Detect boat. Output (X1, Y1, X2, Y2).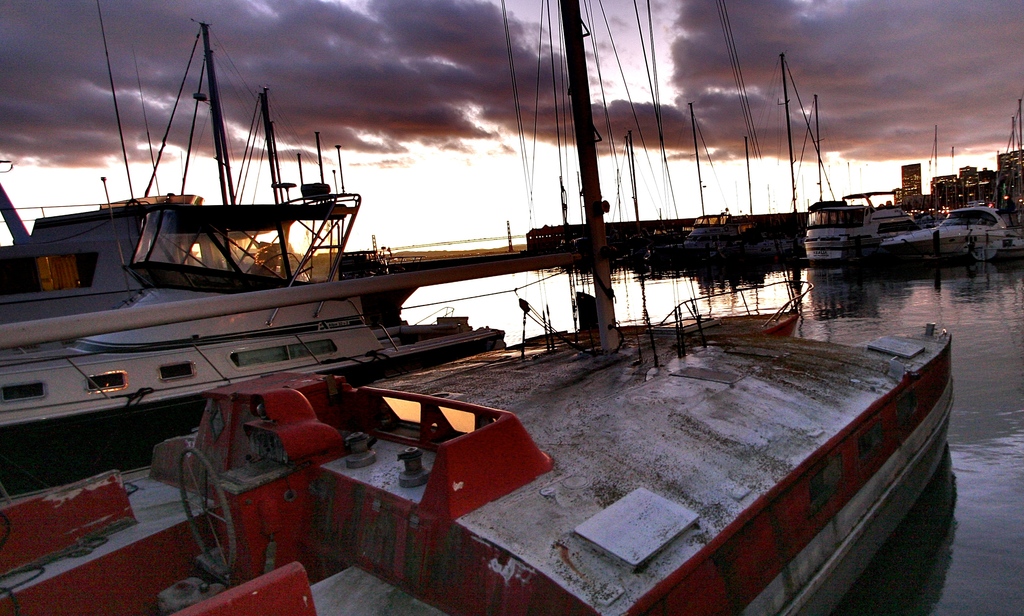
(877, 200, 1023, 260).
